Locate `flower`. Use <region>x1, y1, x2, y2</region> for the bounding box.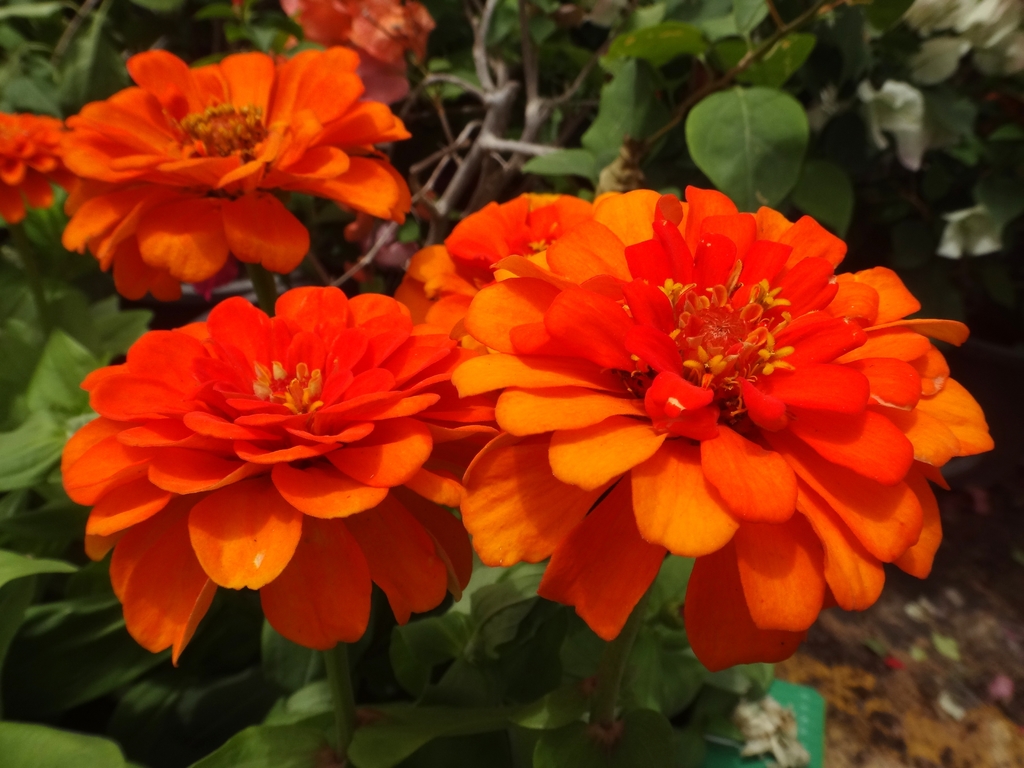
<region>392, 192, 998, 678</region>.
